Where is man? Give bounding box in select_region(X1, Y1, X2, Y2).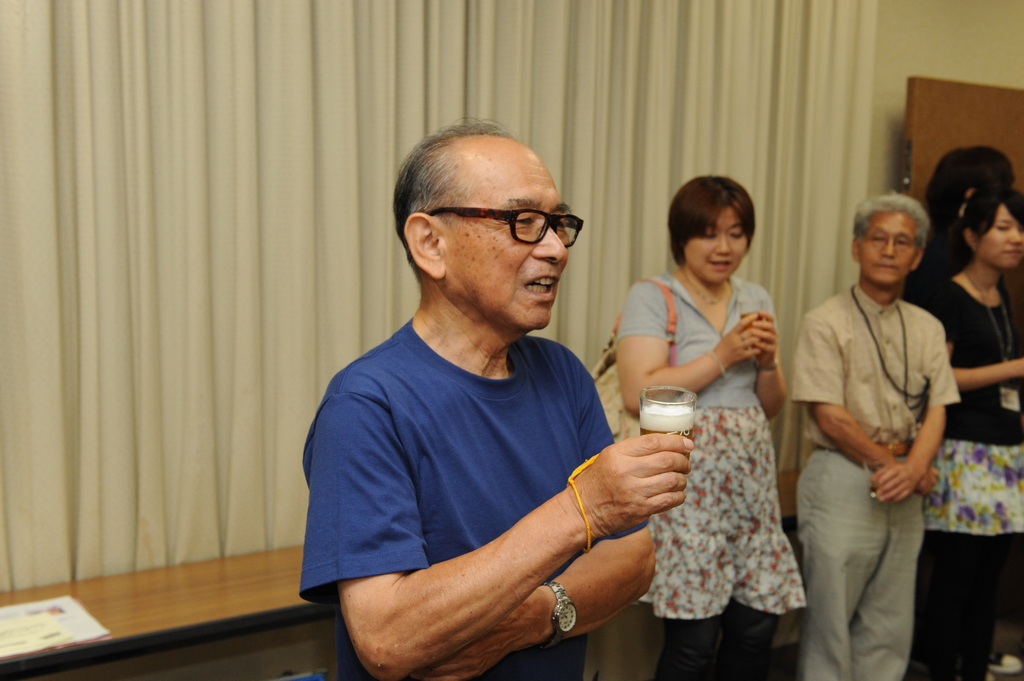
select_region(306, 112, 736, 680).
